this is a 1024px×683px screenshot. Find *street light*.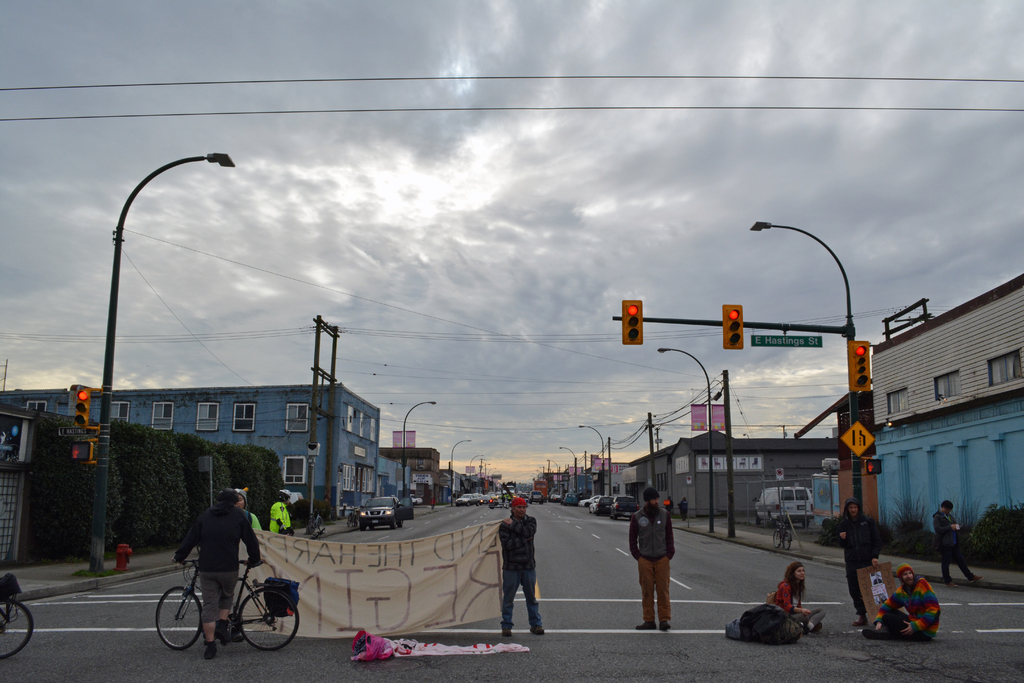
Bounding box: 452:436:472:508.
